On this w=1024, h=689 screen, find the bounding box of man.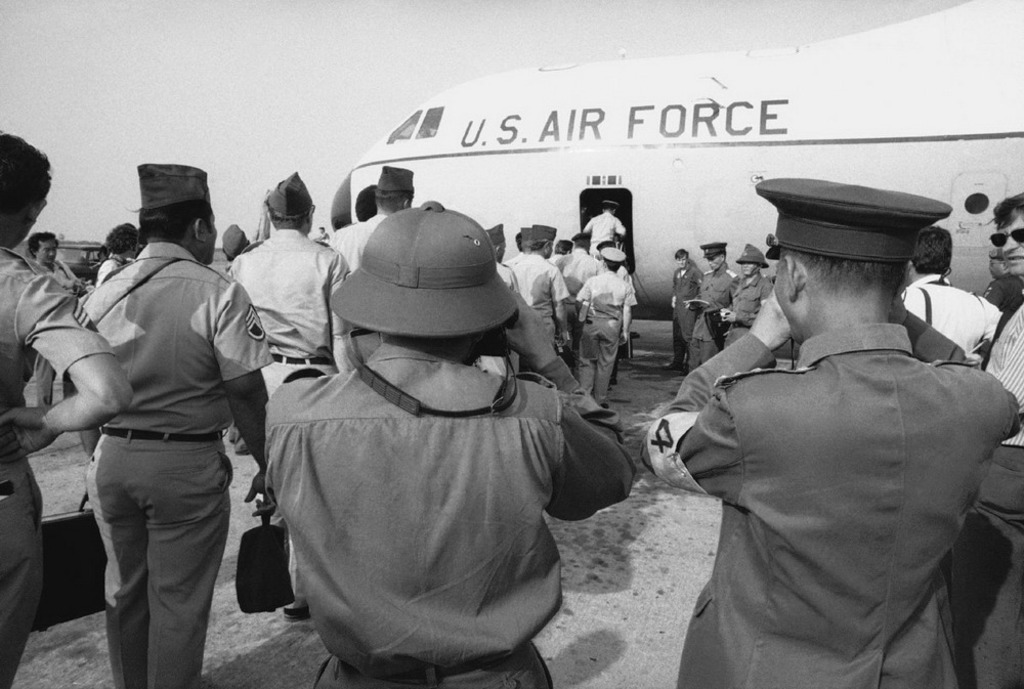
Bounding box: [left=0, top=130, right=136, bottom=688].
